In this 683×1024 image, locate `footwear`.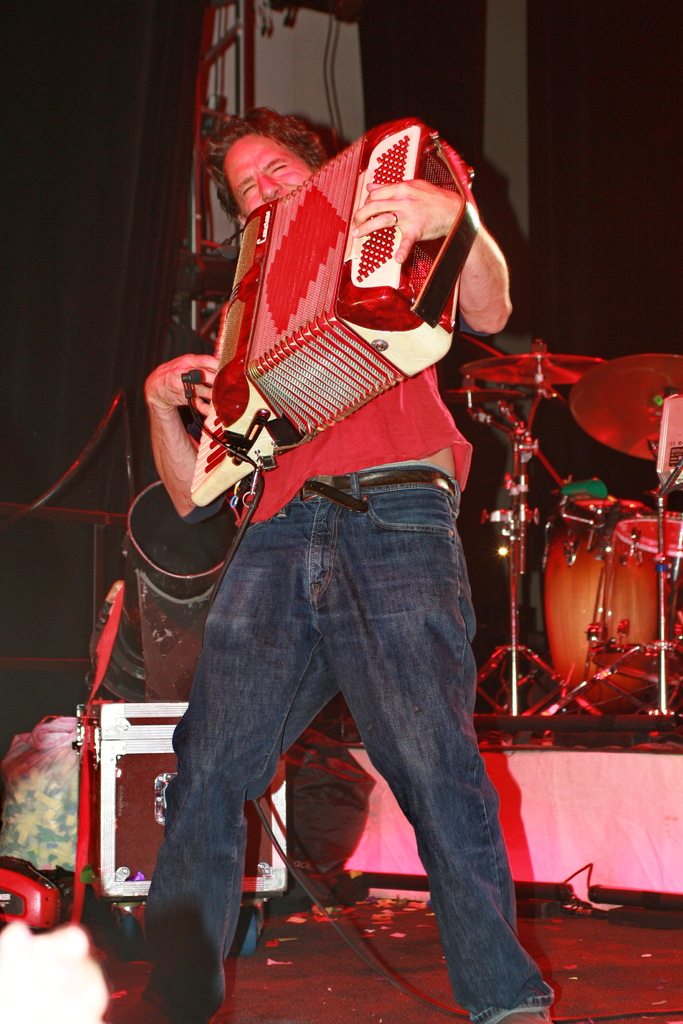
Bounding box: [501,1004,553,1023].
